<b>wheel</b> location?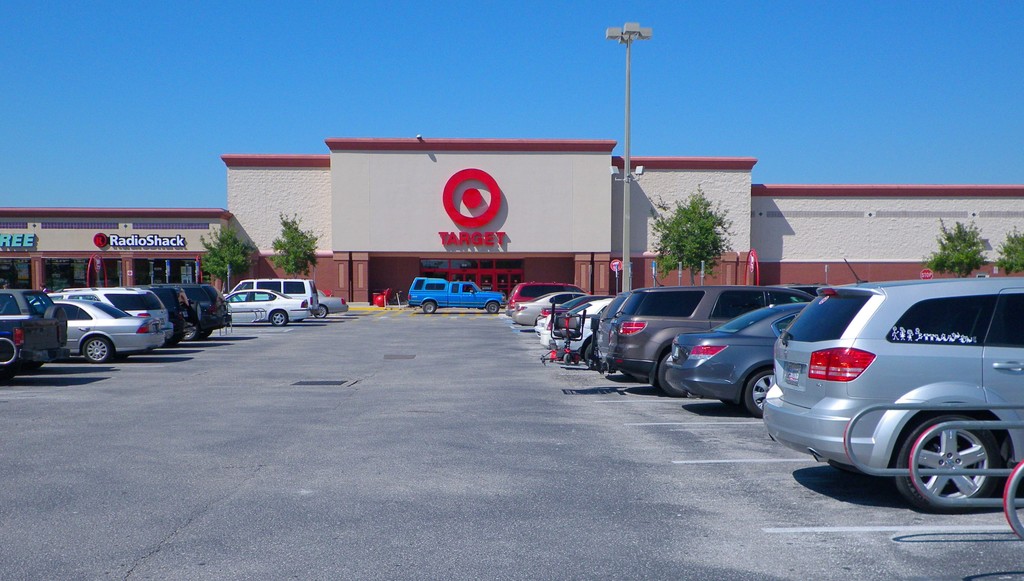
314/304/331/321
